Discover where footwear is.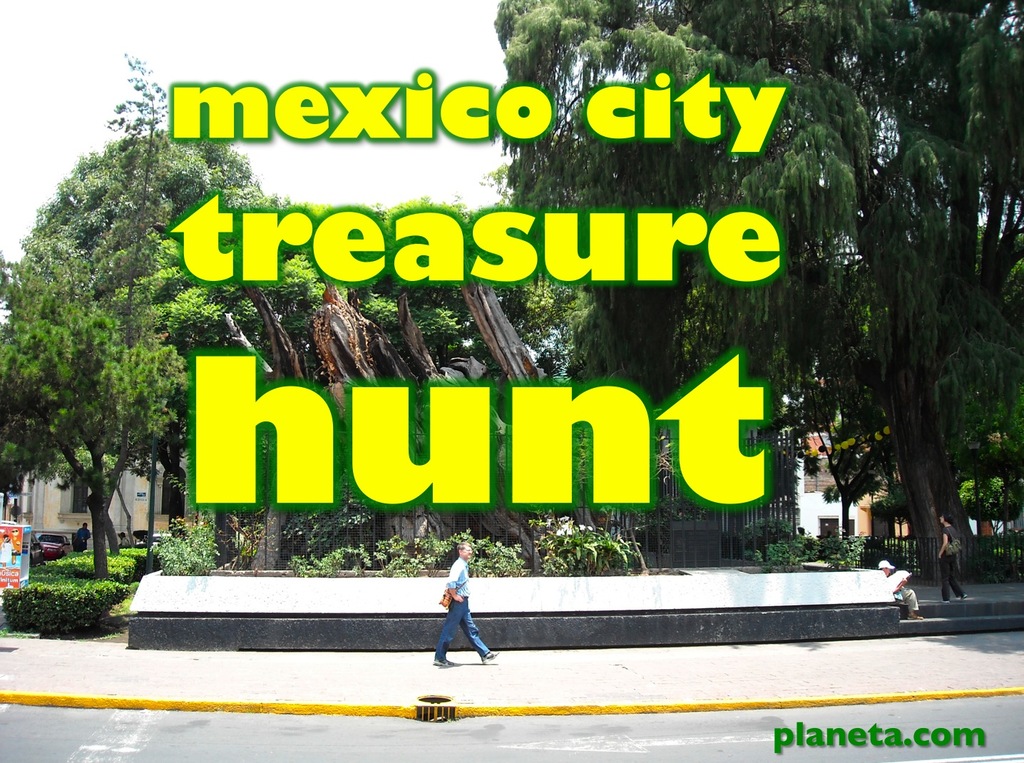
Discovered at select_region(953, 590, 969, 599).
